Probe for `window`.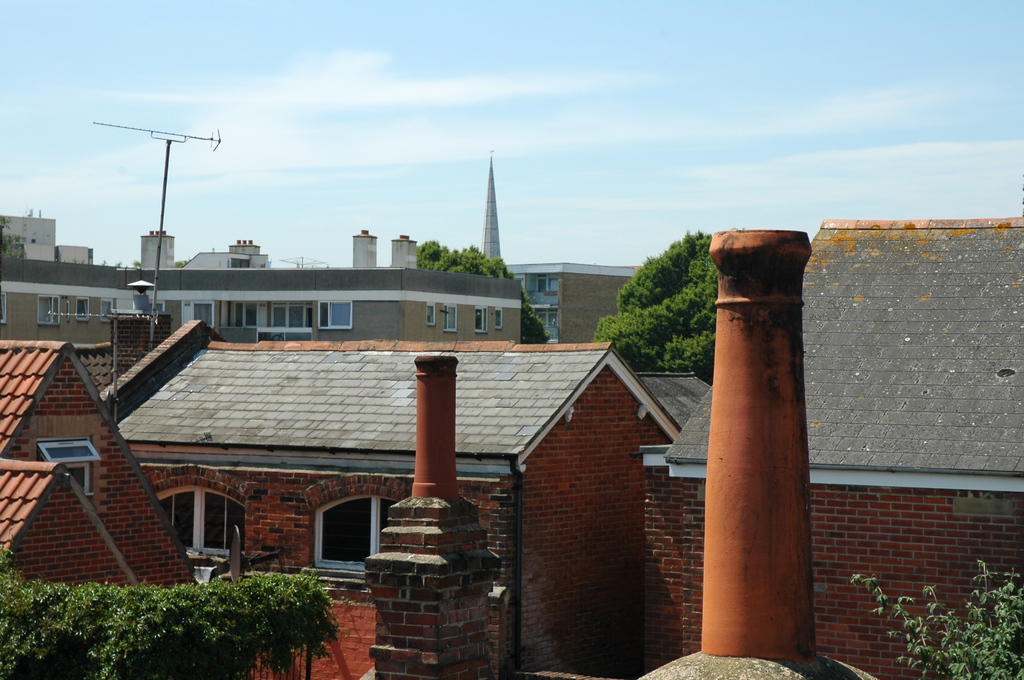
Probe result: [318,304,349,335].
